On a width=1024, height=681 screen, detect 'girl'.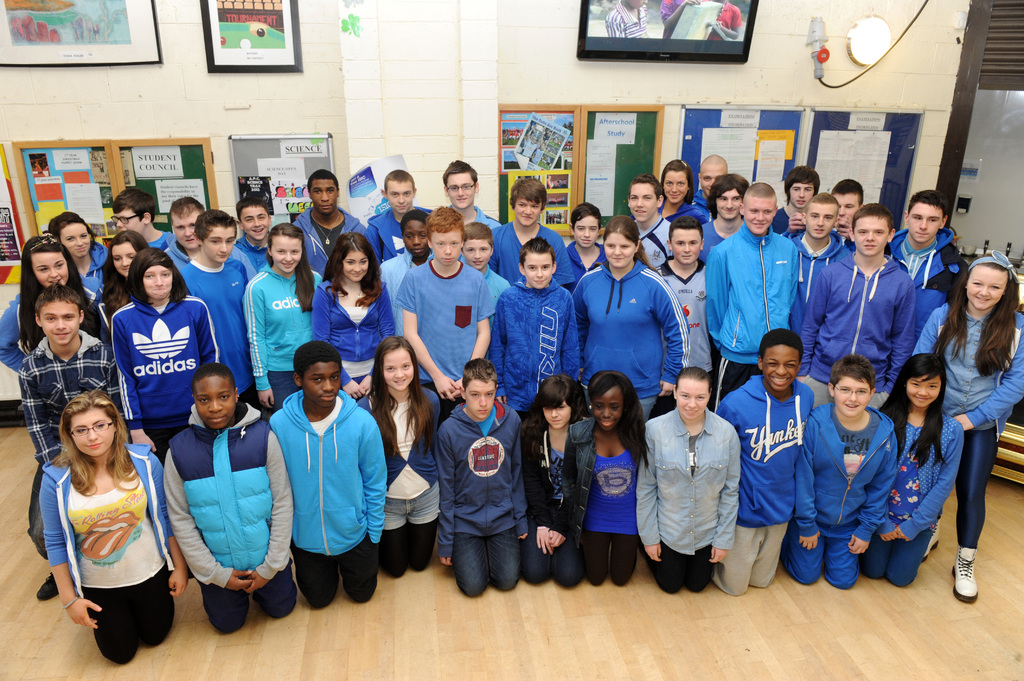
crop(0, 232, 99, 383).
